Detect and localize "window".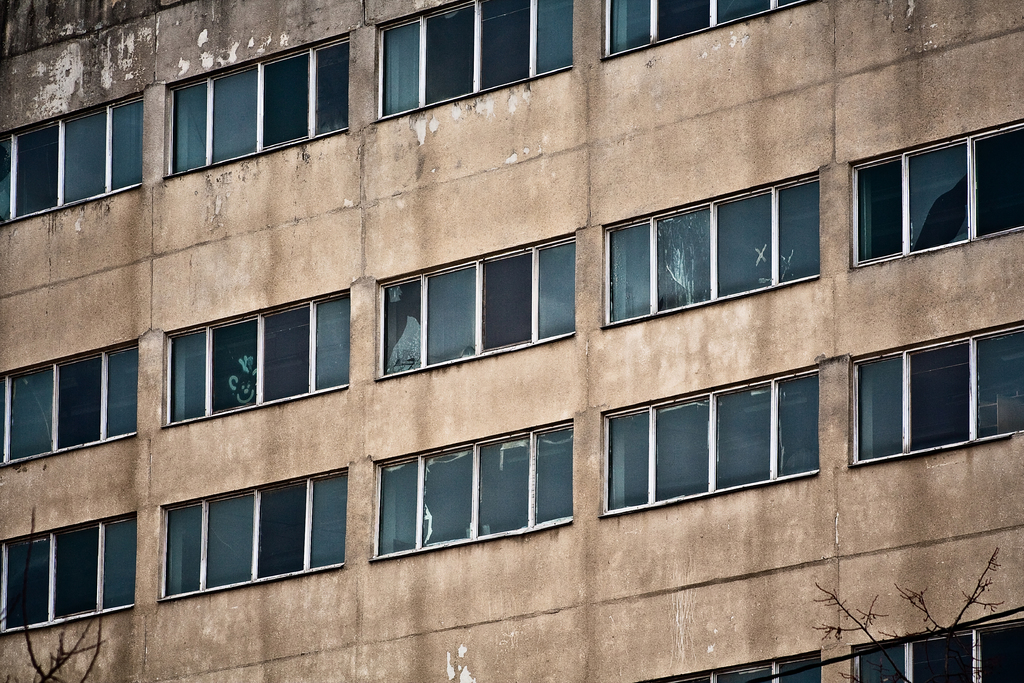
Localized at 602, 372, 836, 507.
